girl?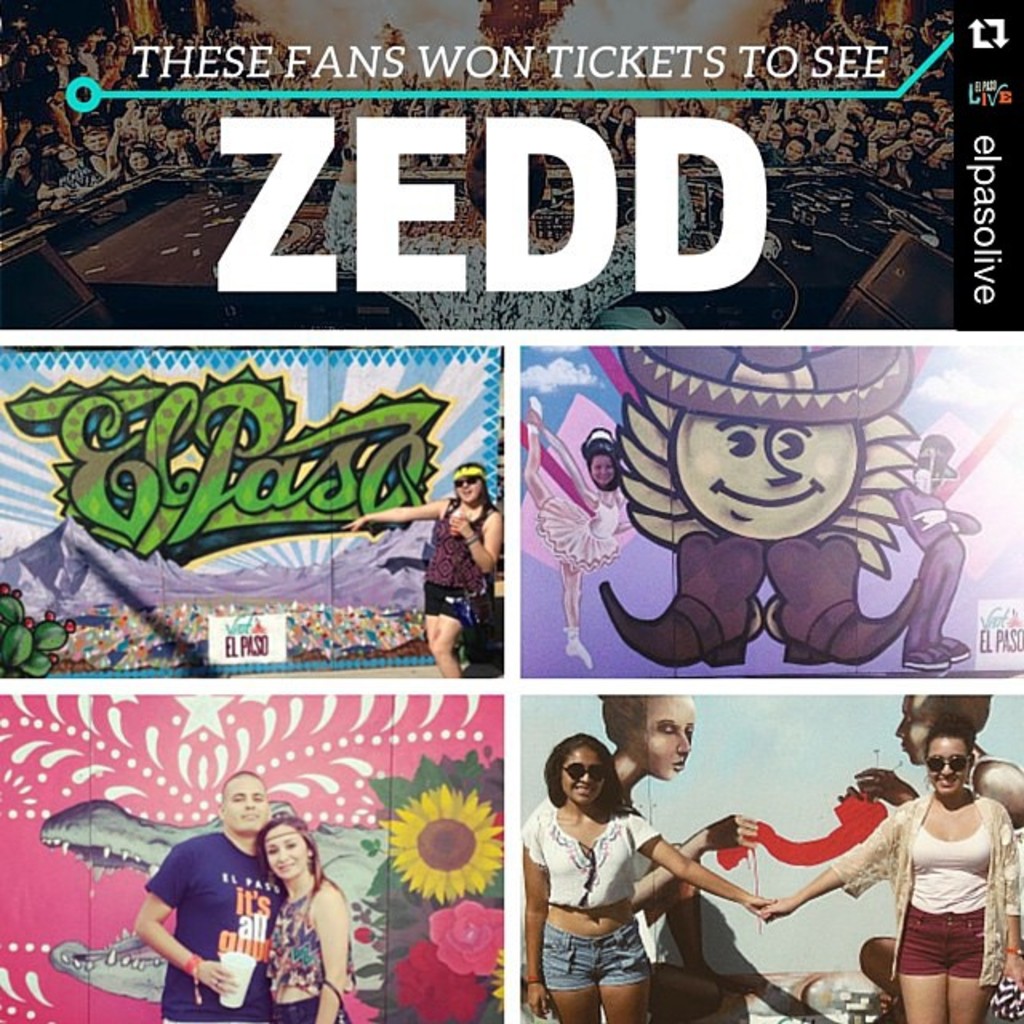
box=[757, 707, 1014, 1021]
